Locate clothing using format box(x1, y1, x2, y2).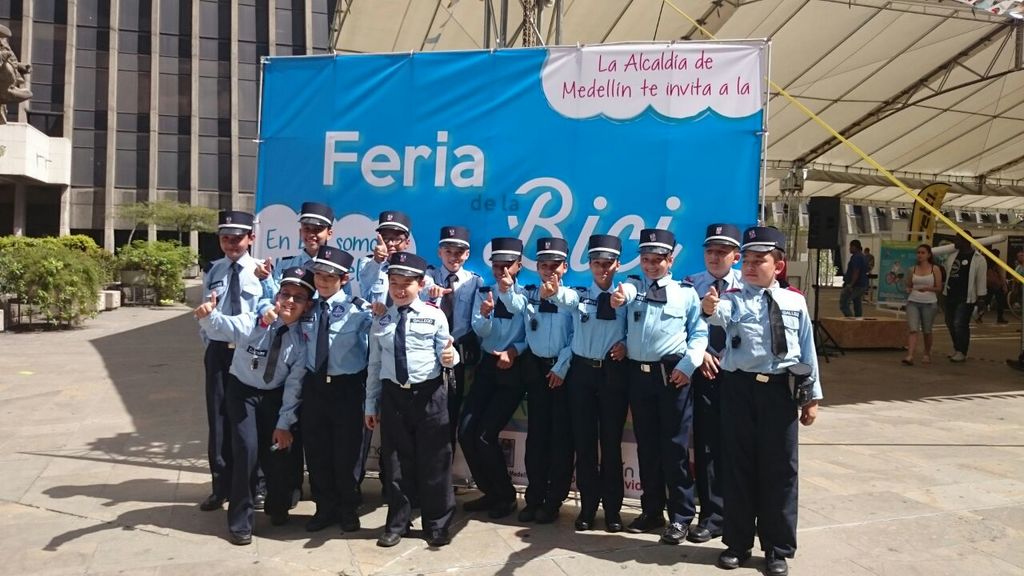
box(363, 256, 387, 301).
